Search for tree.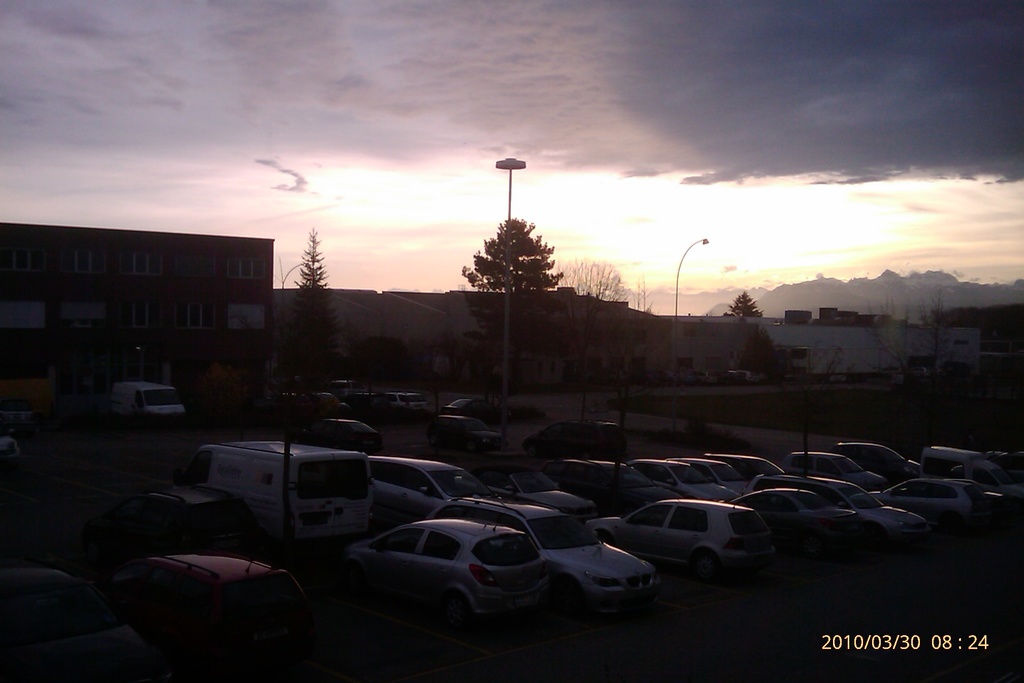
Found at select_region(453, 185, 569, 388).
